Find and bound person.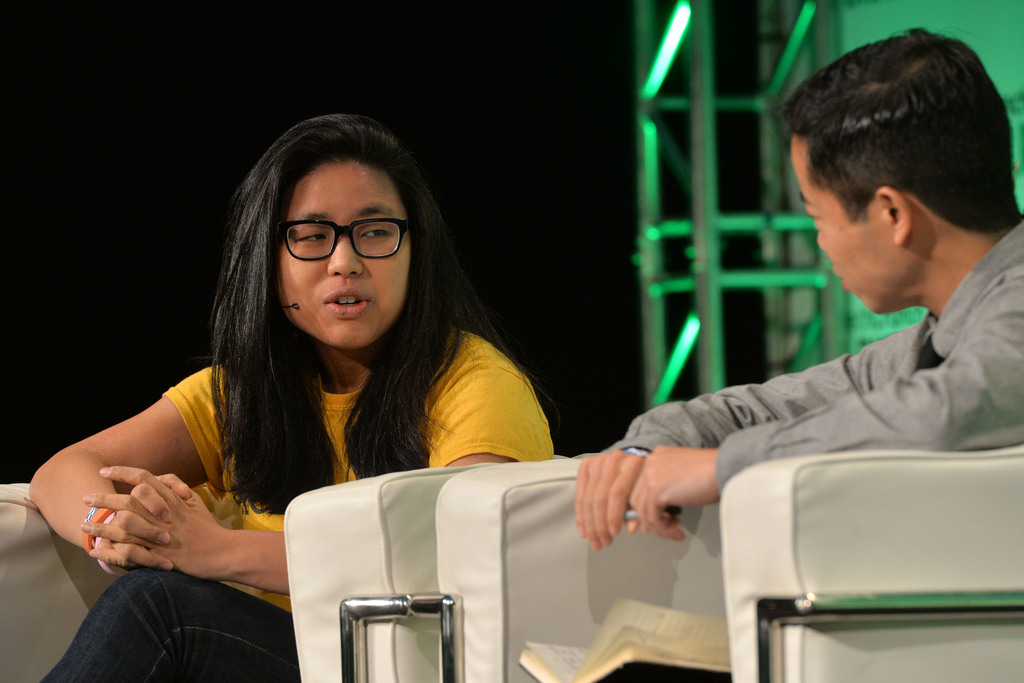
Bound: left=31, top=113, right=560, bottom=682.
